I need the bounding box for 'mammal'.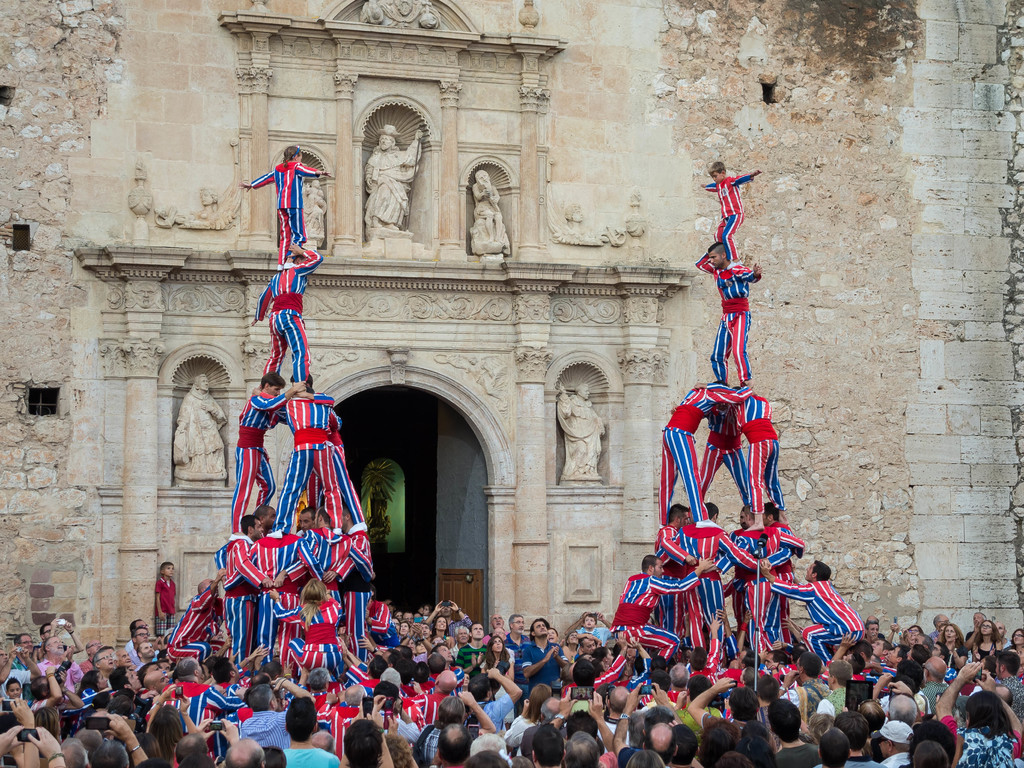
Here it is: 308,398,368,536.
